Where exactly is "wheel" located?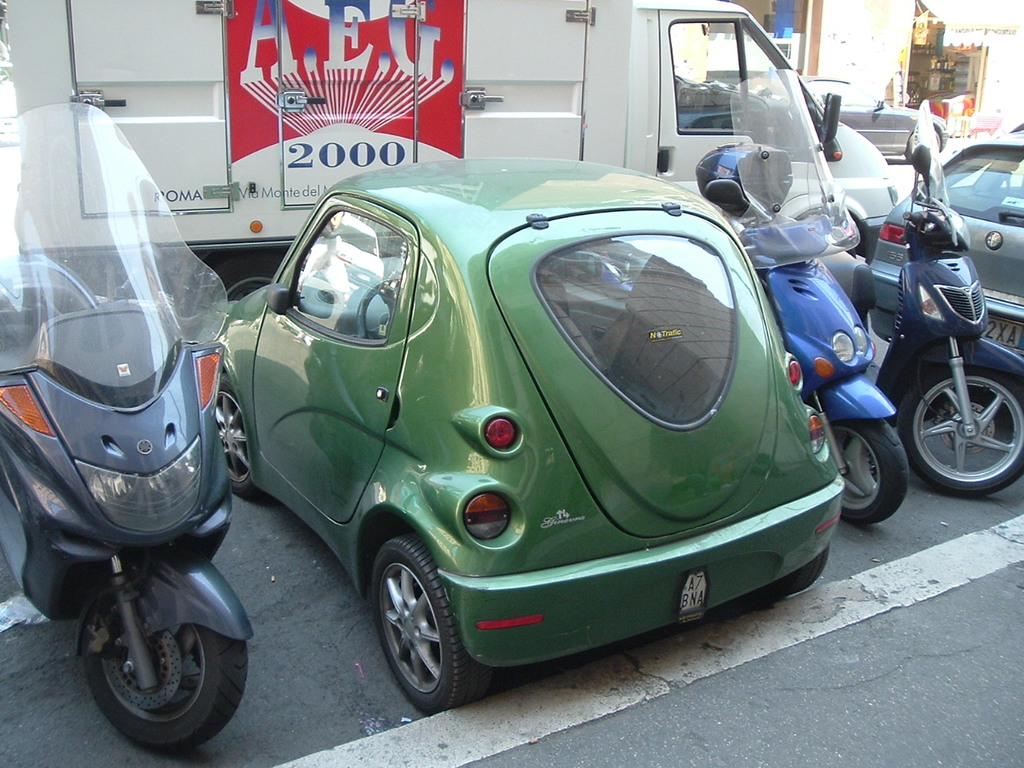
Its bounding box is (x1=900, y1=112, x2=948, y2=162).
